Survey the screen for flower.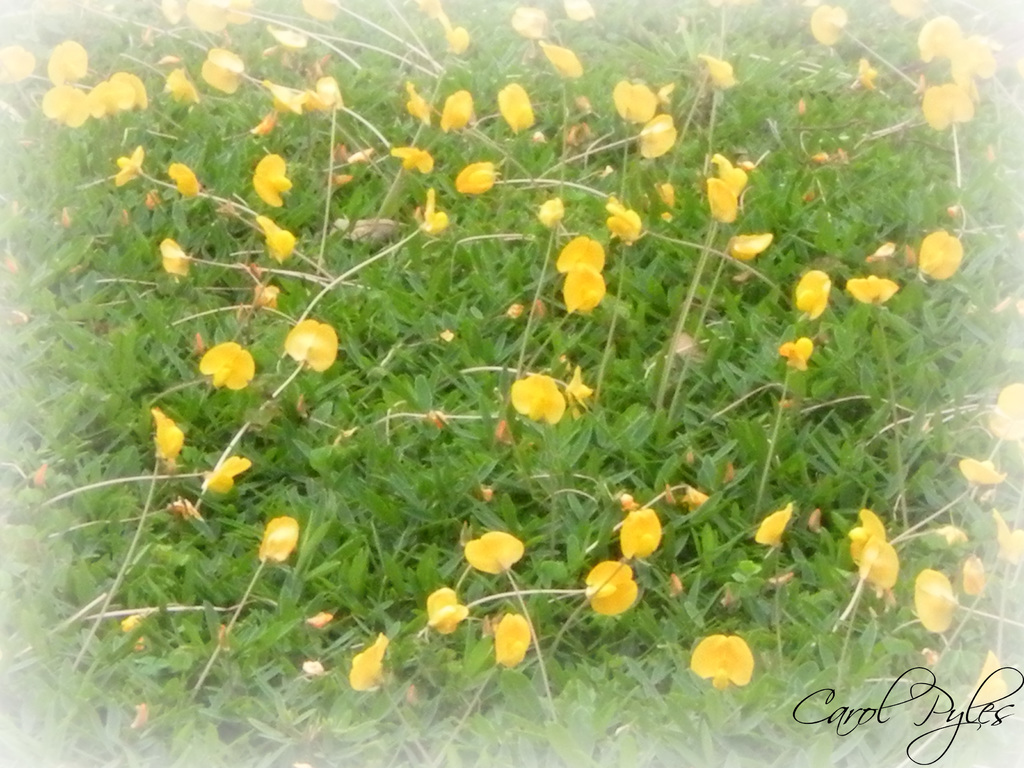
Survey found: 990/506/1023/566.
